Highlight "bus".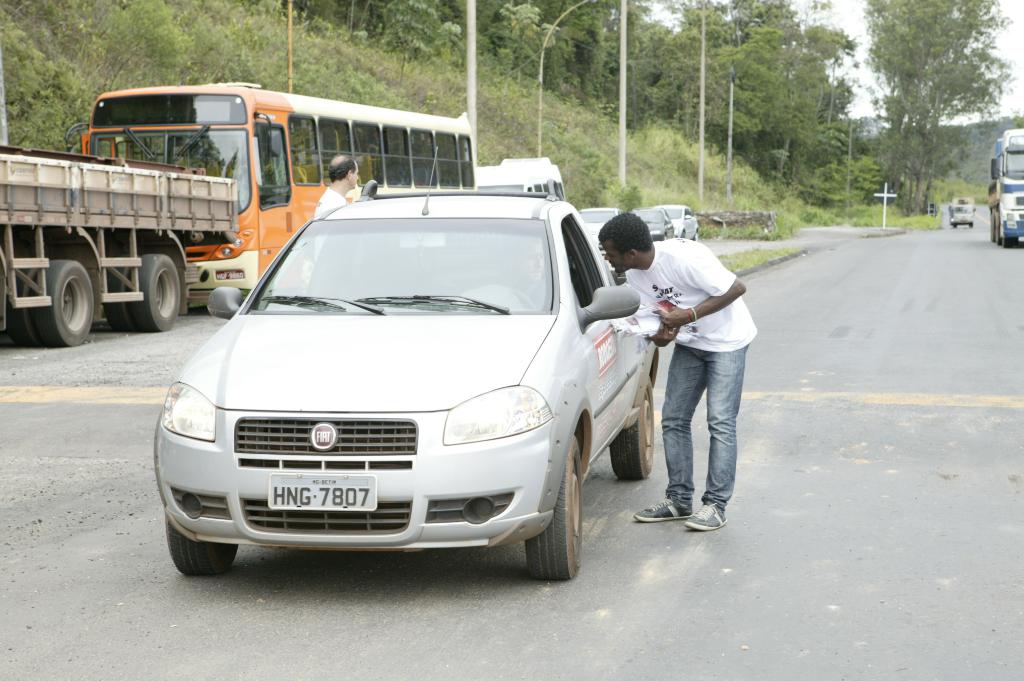
Highlighted region: detection(64, 81, 474, 308).
